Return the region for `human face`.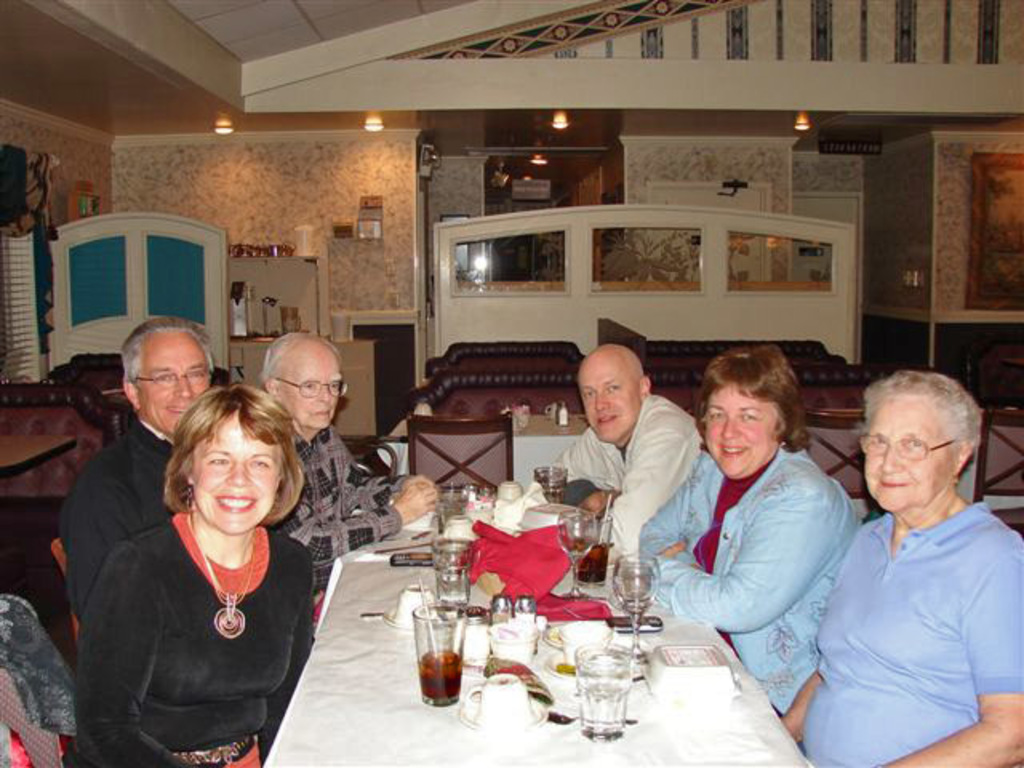
(left=573, top=355, right=638, bottom=445).
